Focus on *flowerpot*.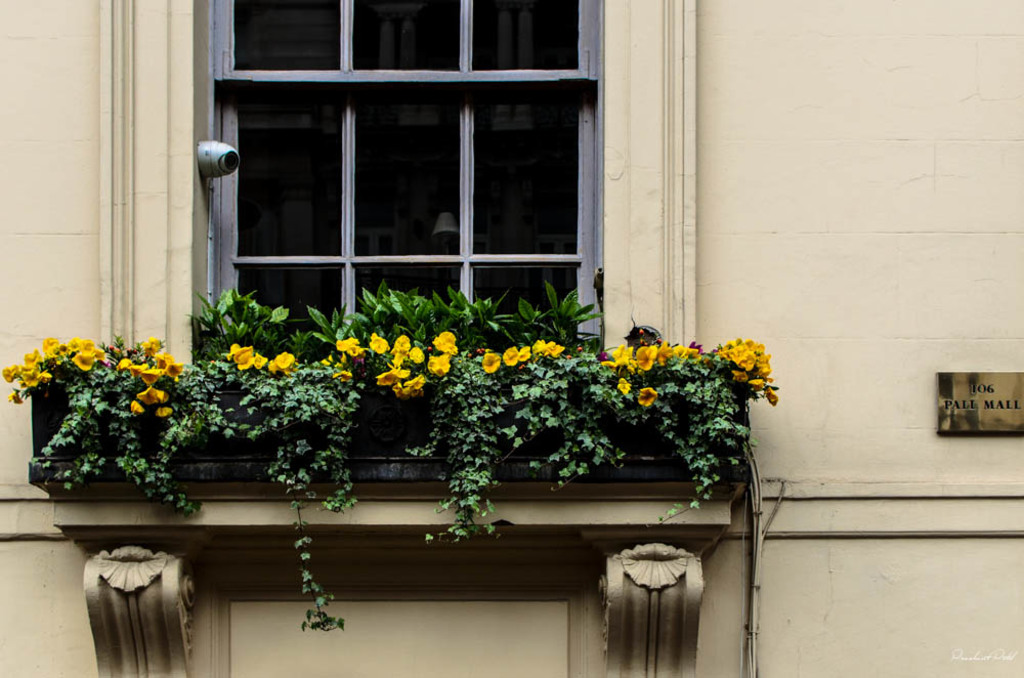
Focused at locate(25, 380, 105, 458).
